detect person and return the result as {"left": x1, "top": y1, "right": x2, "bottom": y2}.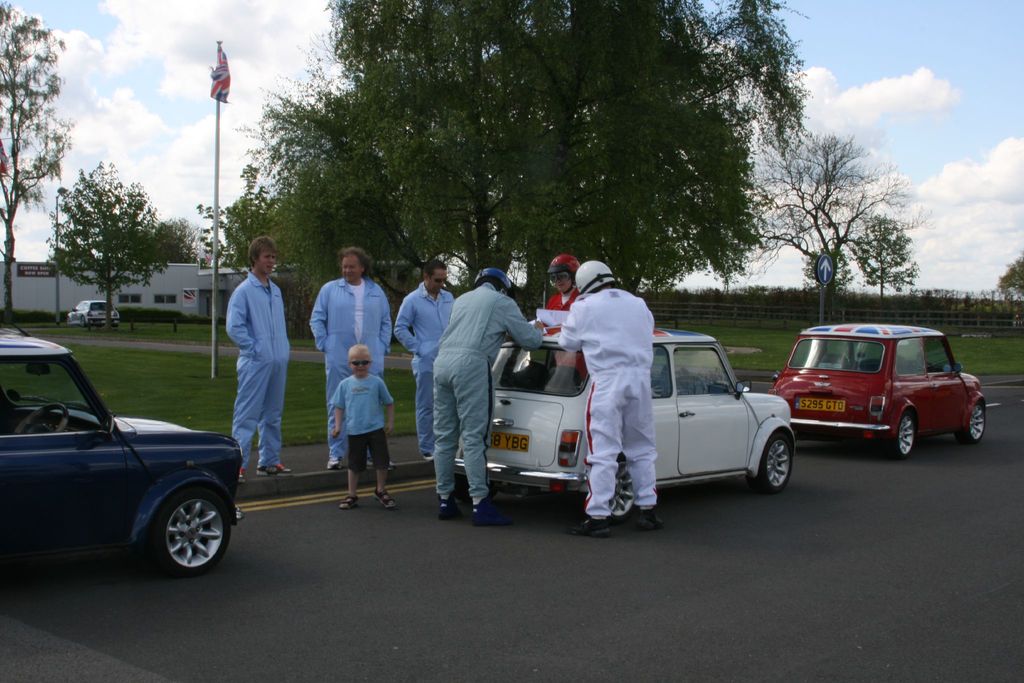
{"left": 305, "top": 242, "right": 390, "bottom": 468}.
